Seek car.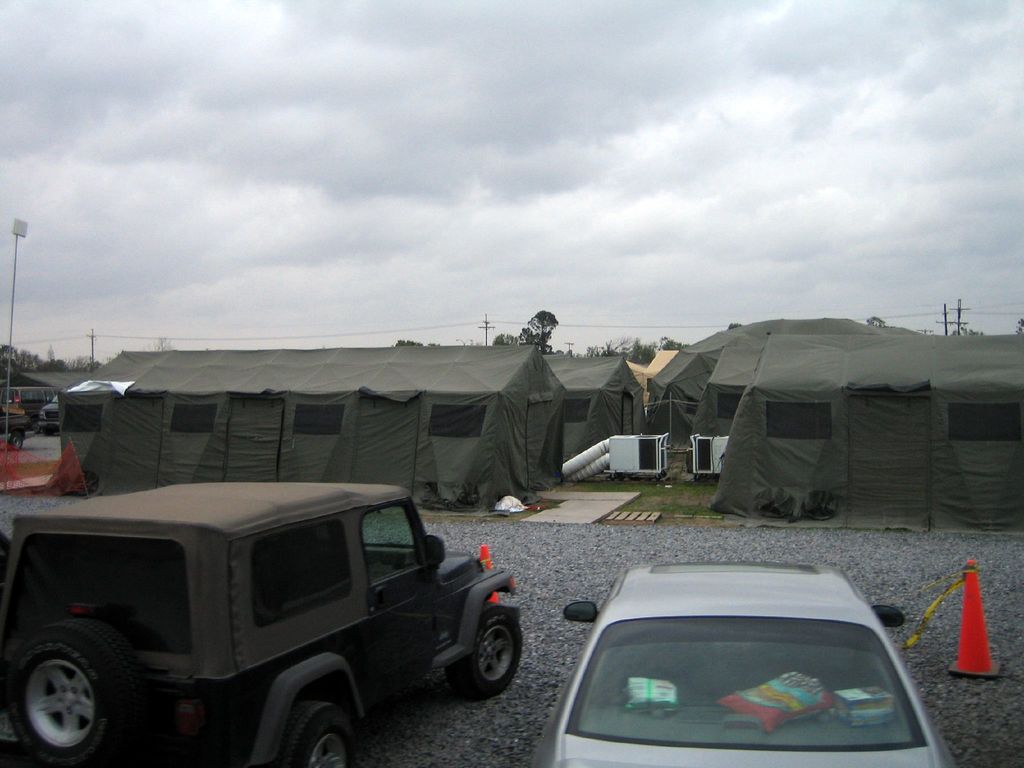
box(531, 558, 953, 767).
